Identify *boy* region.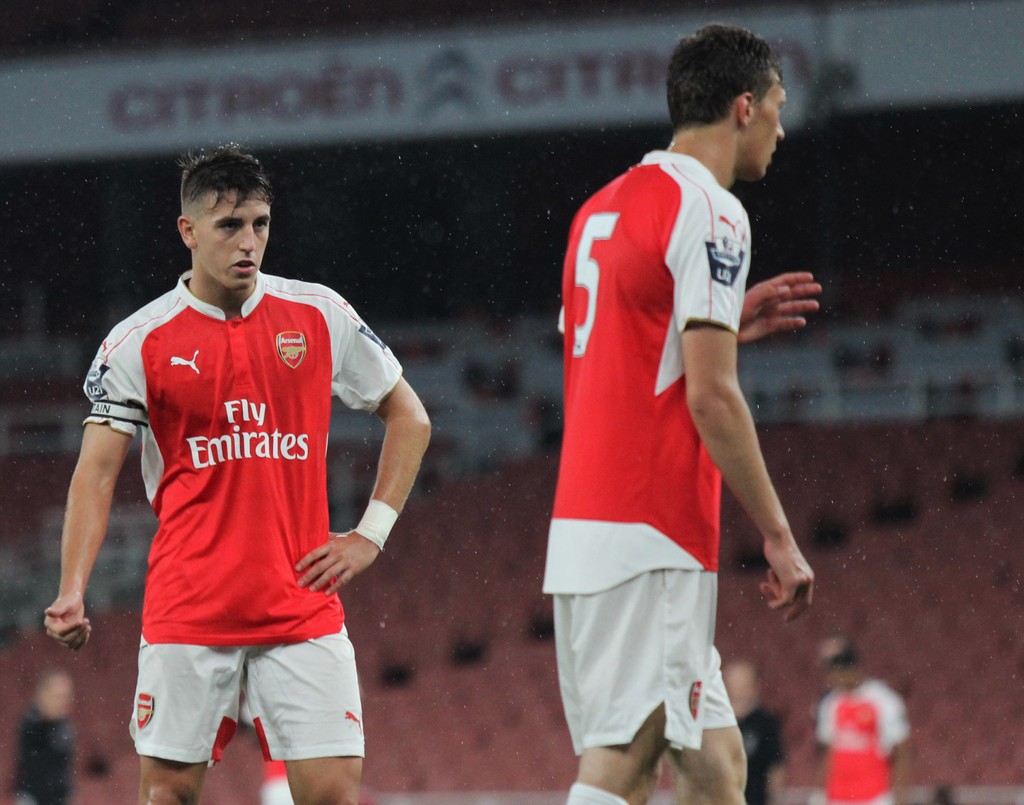
Region: bbox=[42, 142, 422, 804].
